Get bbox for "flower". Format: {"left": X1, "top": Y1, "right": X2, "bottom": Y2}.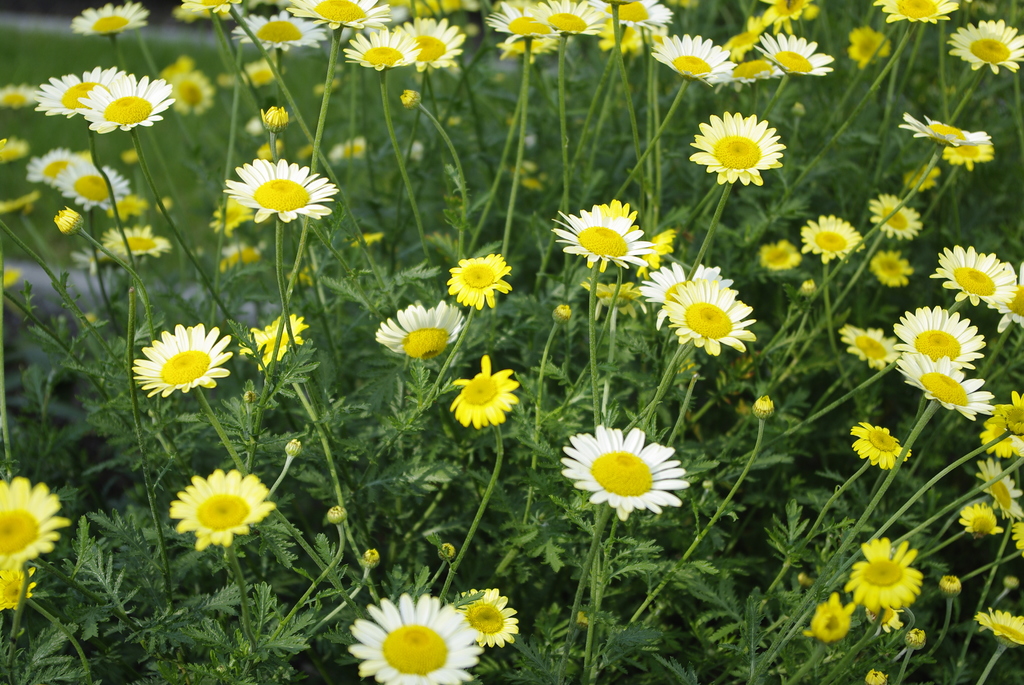
{"left": 454, "top": 583, "right": 530, "bottom": 657}.
